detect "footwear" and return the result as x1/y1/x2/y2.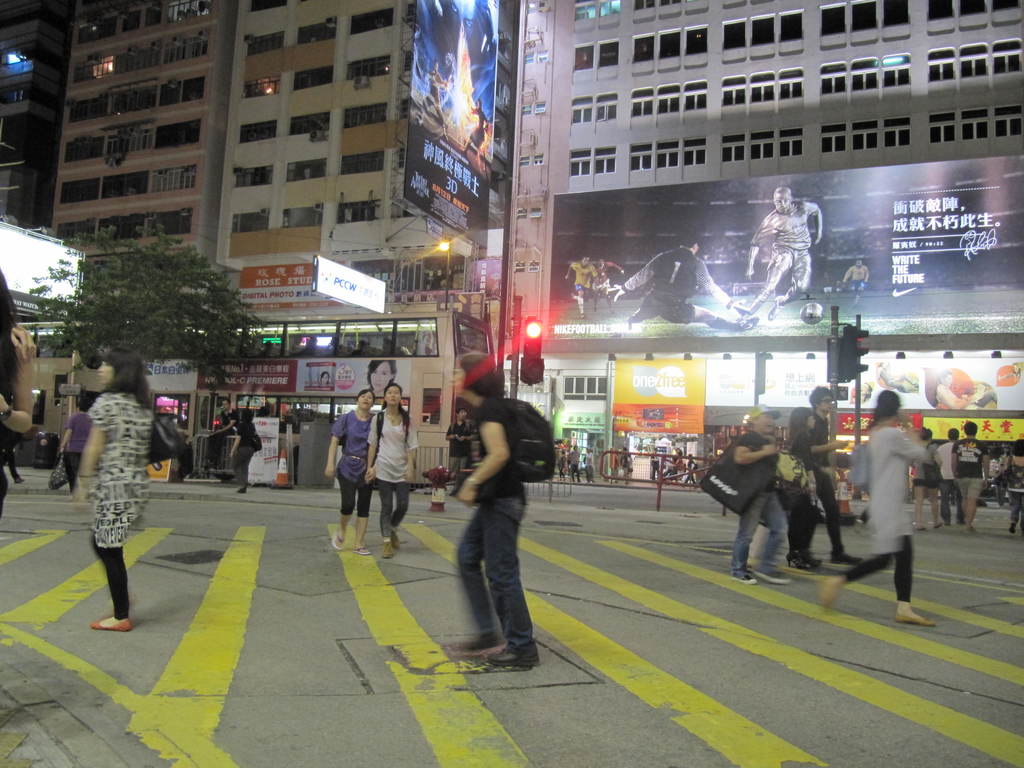
911/526/929/532.
